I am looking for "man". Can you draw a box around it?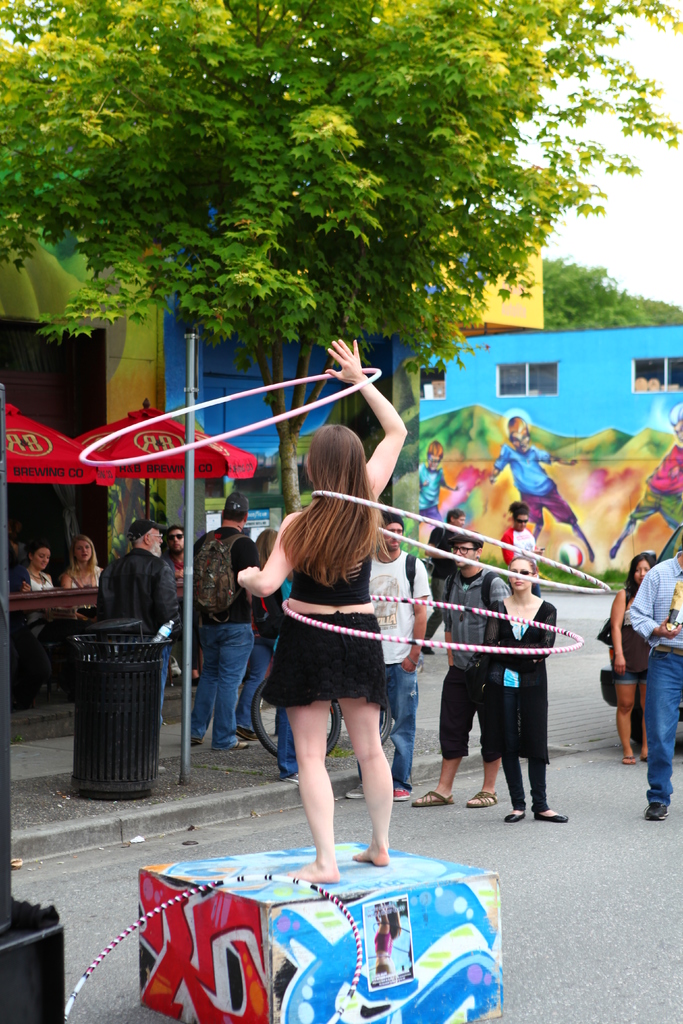
Sure, the bounding box is region(191, 492, 263, 754).
